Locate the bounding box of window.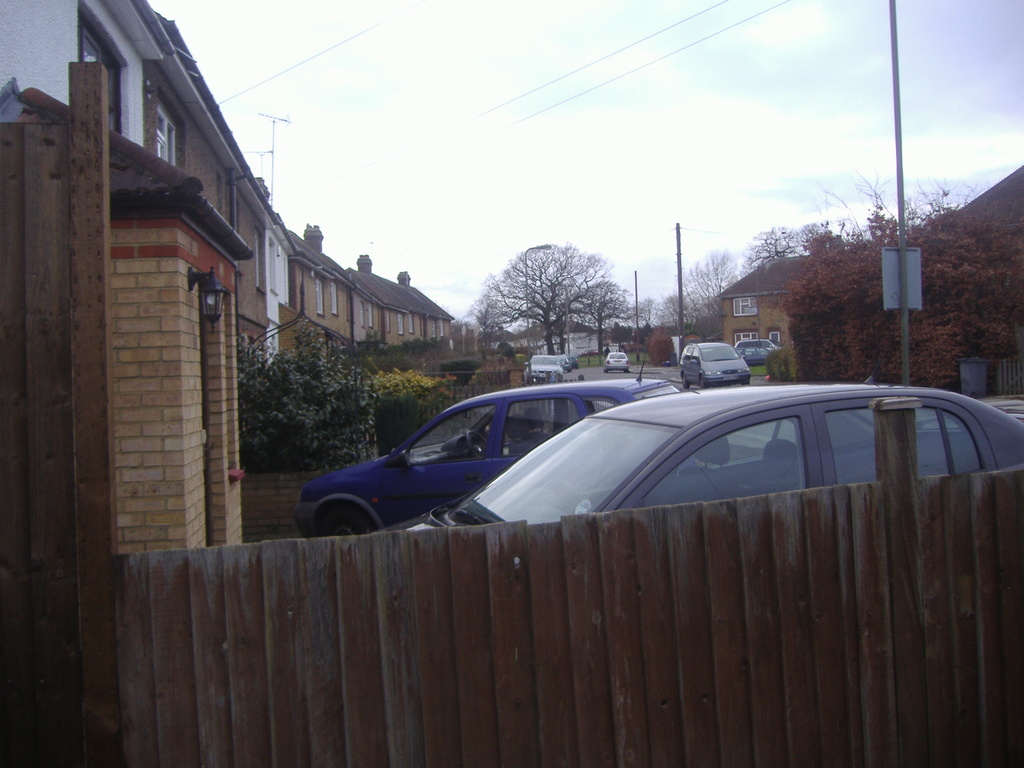
Bounding box: (733,332,758,348).
